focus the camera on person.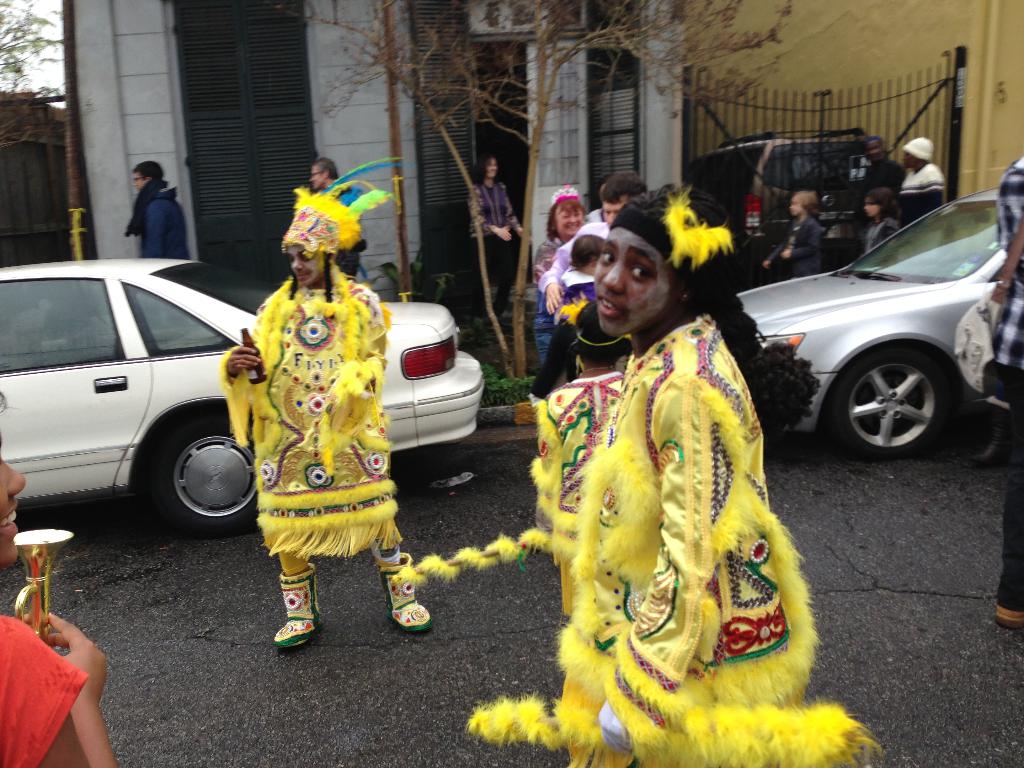
Focus region: x1=895 y1=135 x2=943 y2=226.
